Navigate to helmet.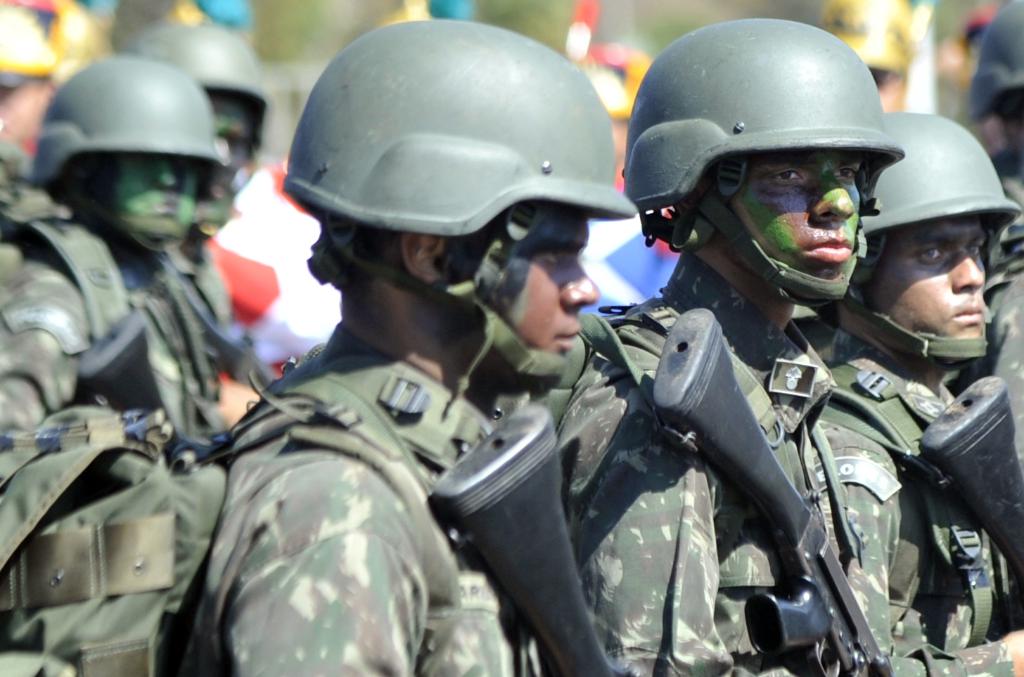
Navigation target: <box>857,119,1023,371</box>.
